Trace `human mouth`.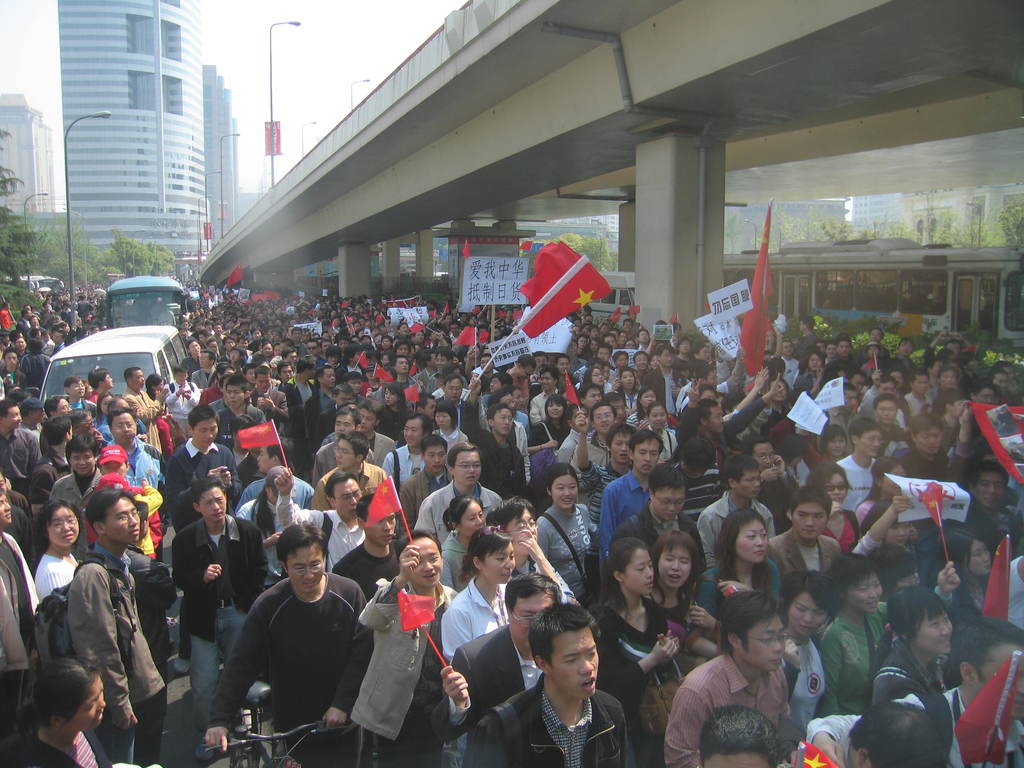
Traced to box(498, 570, 511, 579).
